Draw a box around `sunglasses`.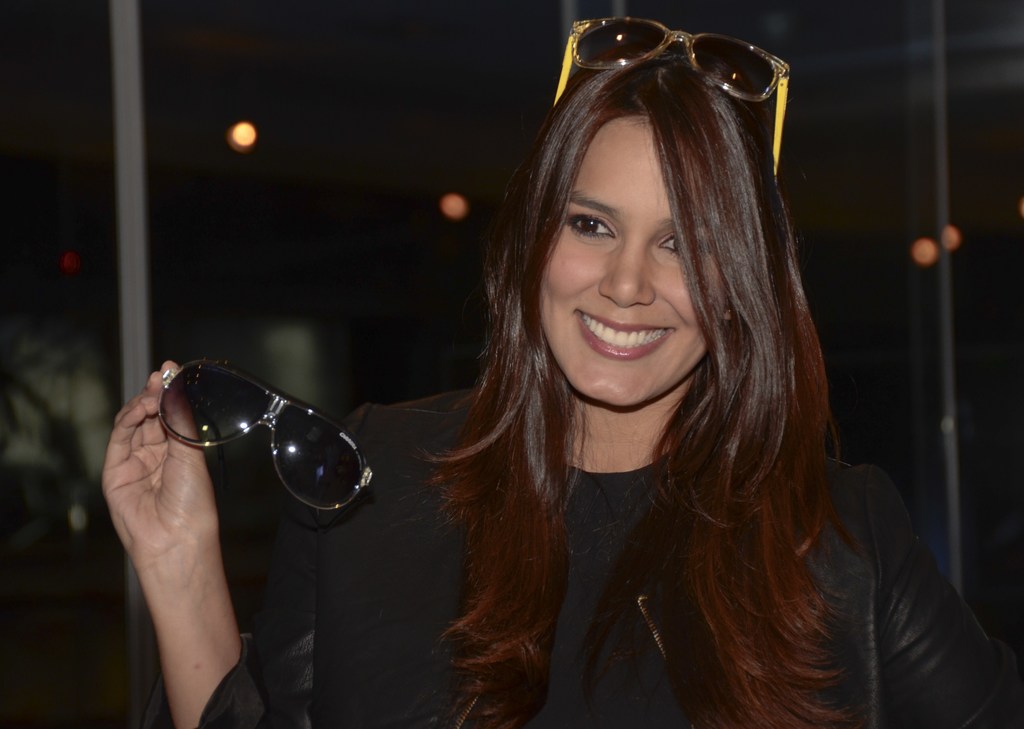
x1=552 y1=15 x2=791 y2=175.
